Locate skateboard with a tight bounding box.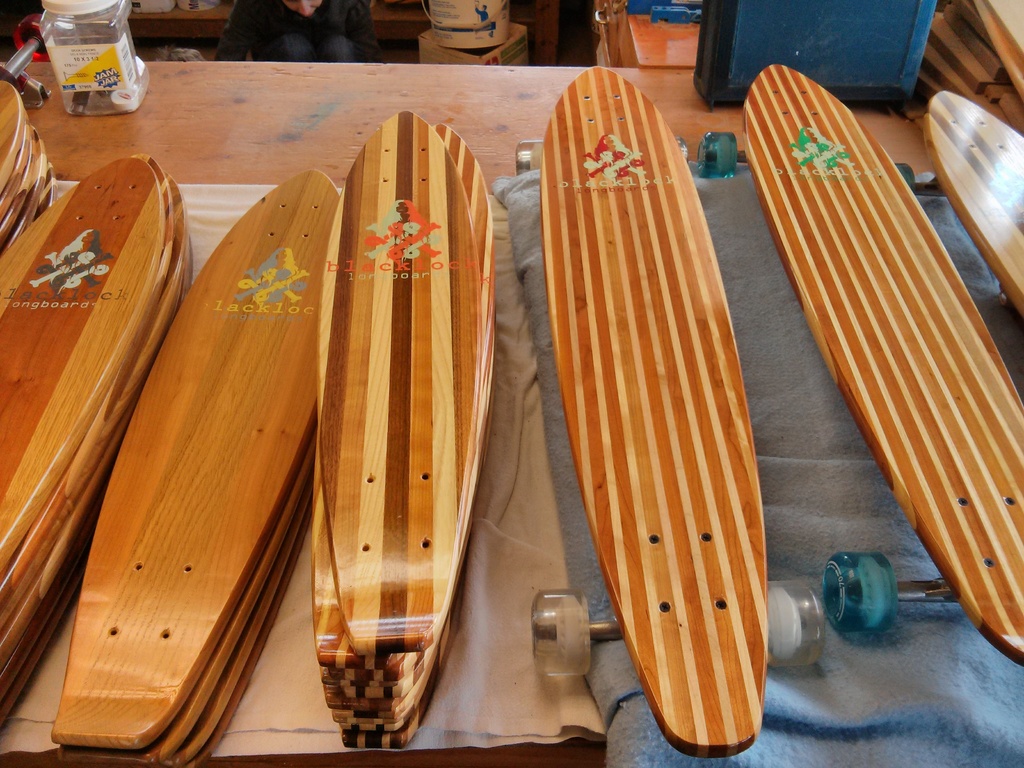
l=505, t=56, r=822, b=760.
